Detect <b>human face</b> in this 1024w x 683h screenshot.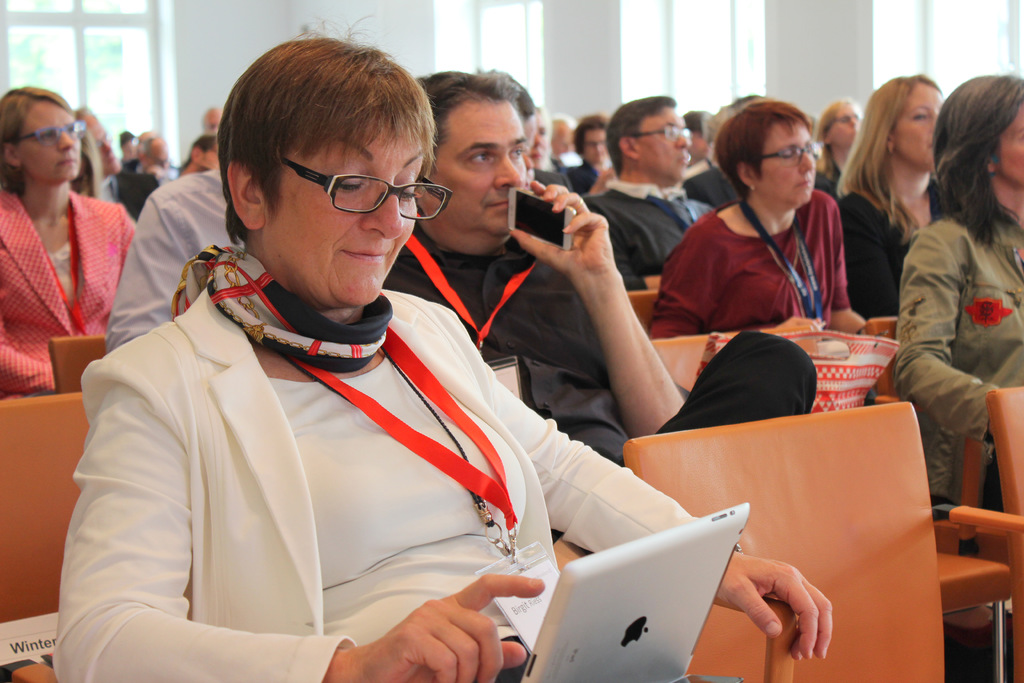
Detection: box=[639, 103, 690, 179].
